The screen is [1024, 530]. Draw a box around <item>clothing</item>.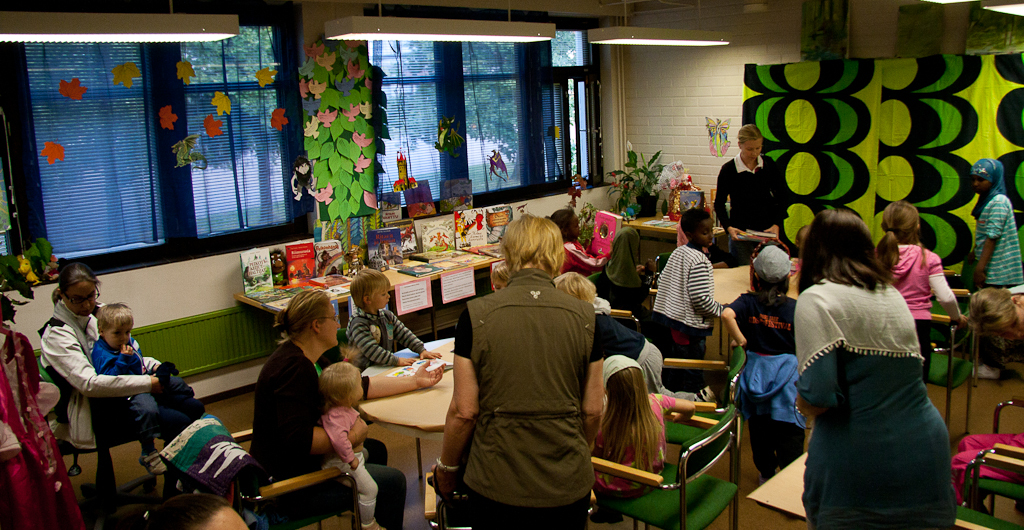
965/183/1023/288.
